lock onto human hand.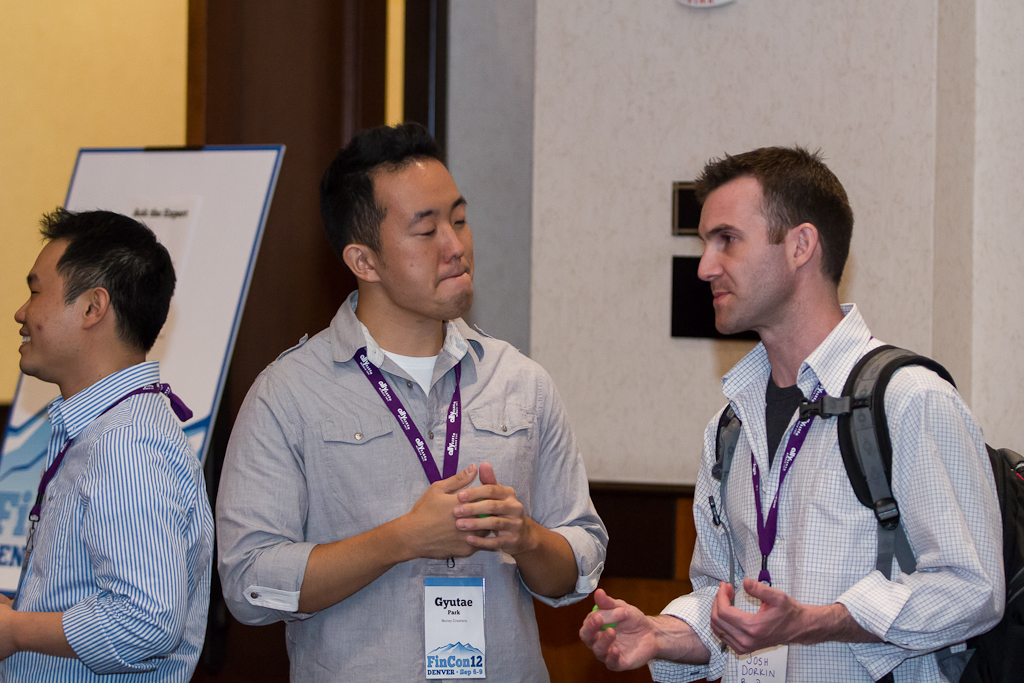
Locked: (x1=585, y1=575, x2=726, y2=681).
